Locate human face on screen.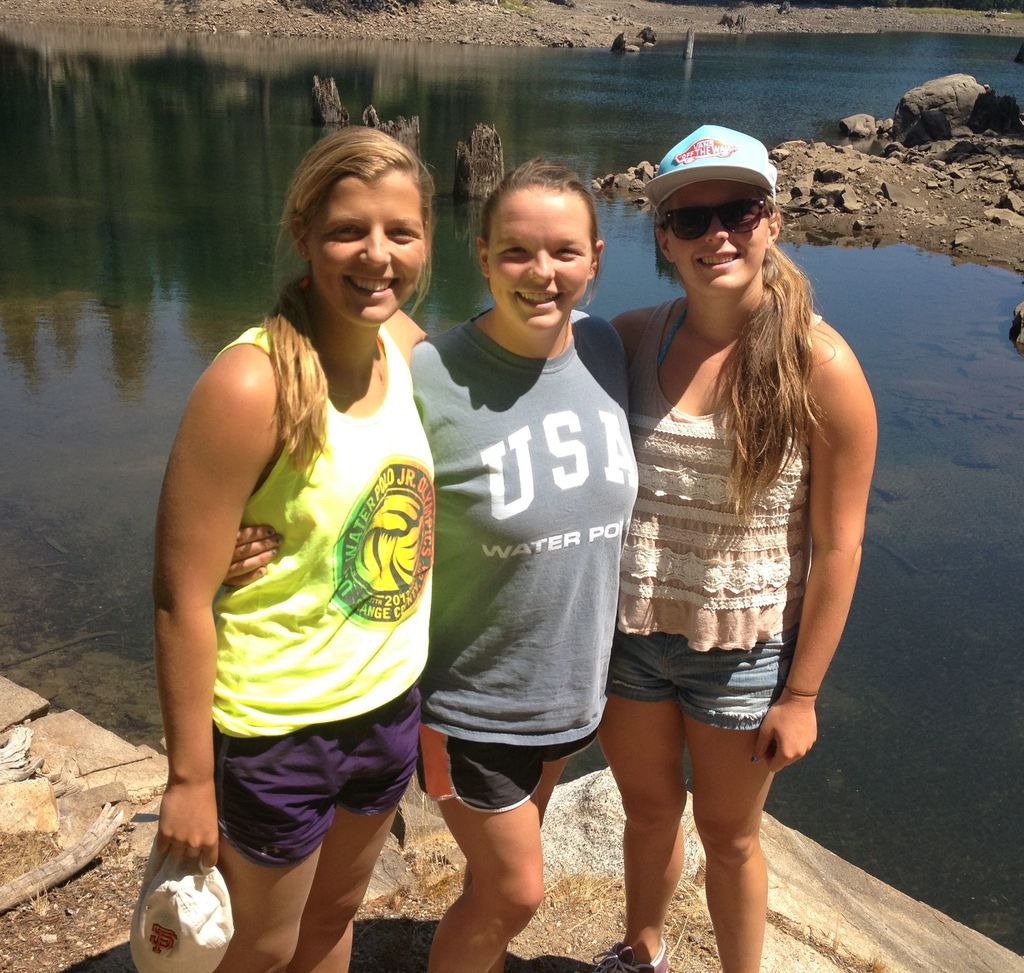
On screen at {"x1": 286, "y1": 152, "x2": 424, "y2": 328}.
